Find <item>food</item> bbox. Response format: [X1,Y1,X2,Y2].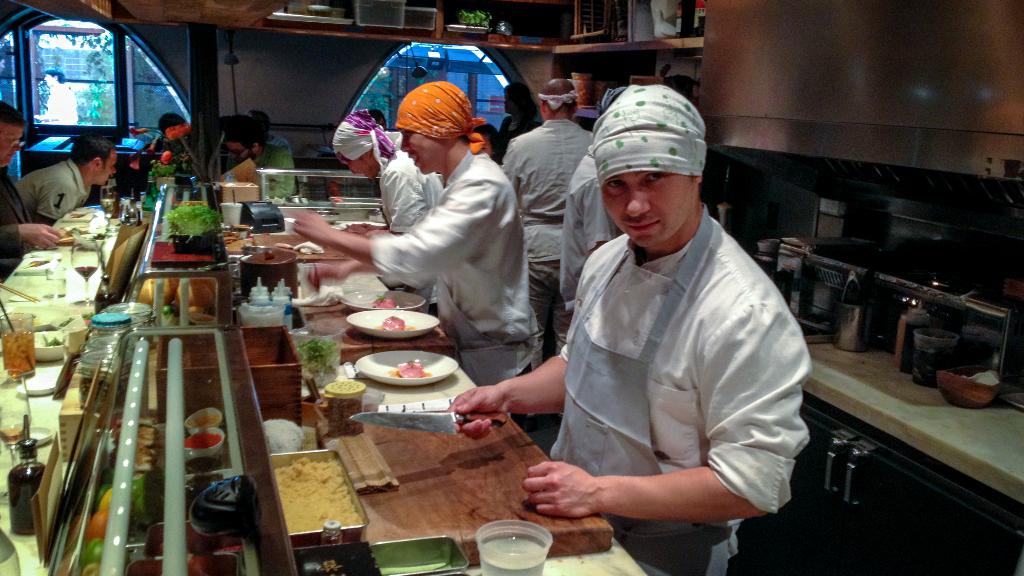
[22,259,47,268].
